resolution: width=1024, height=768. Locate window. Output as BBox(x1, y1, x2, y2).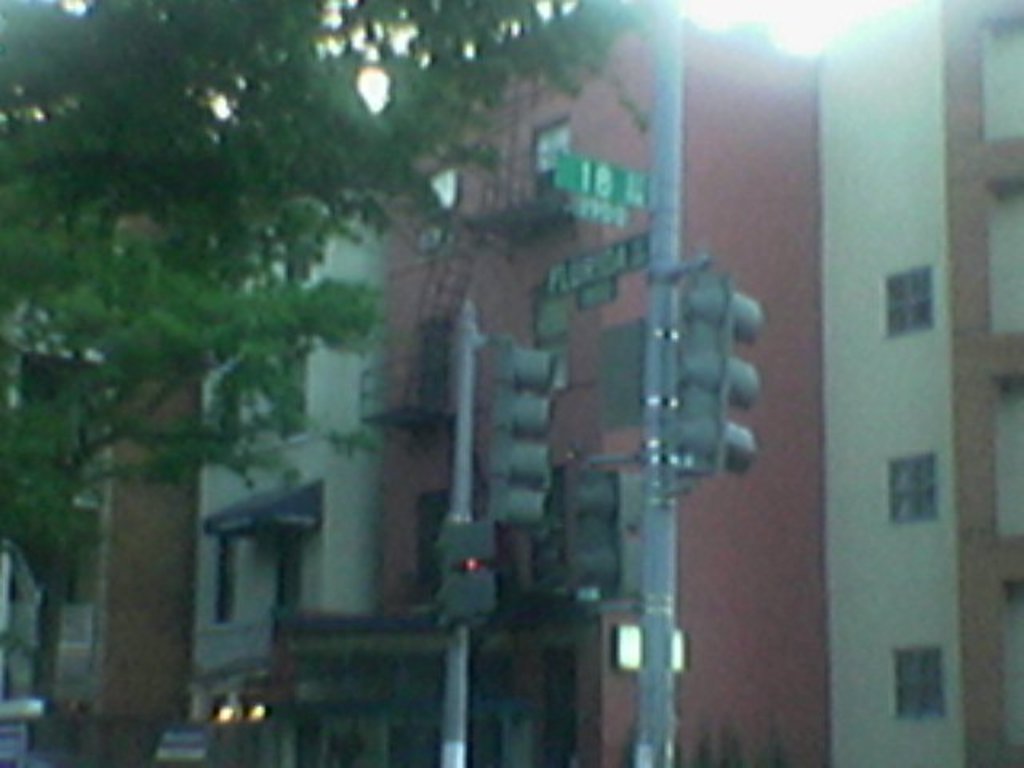
BBox(886, 454, 936, 520).
